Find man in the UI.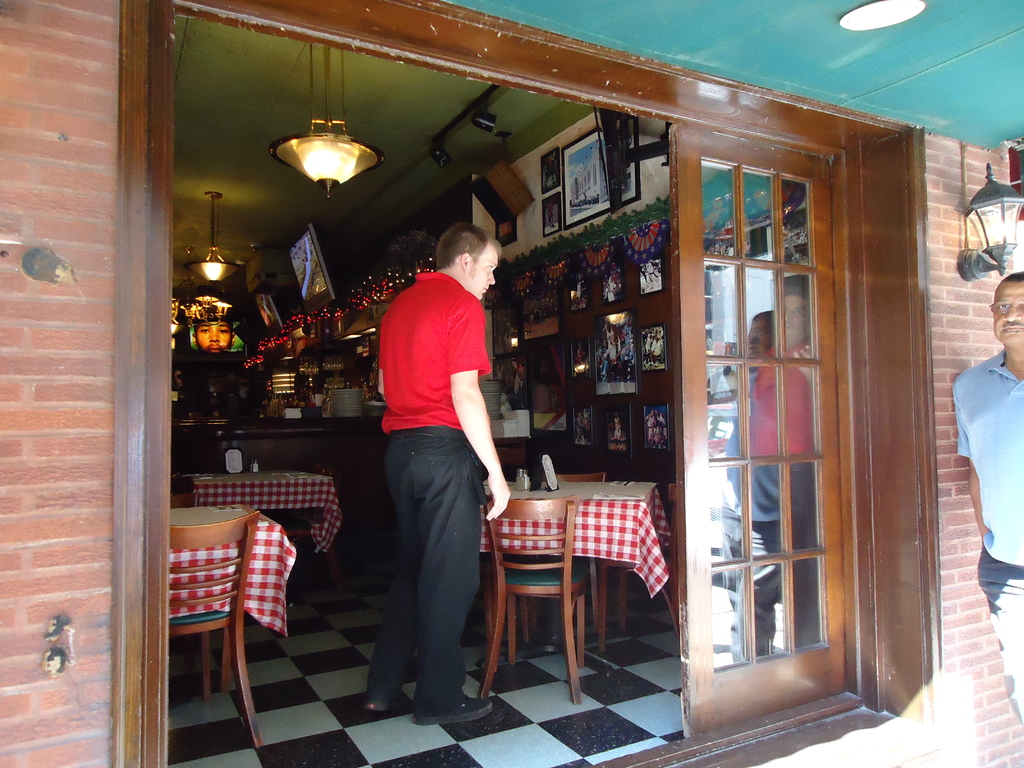
UI element at (x1=193, y1=323, x2=236, y2=353).
